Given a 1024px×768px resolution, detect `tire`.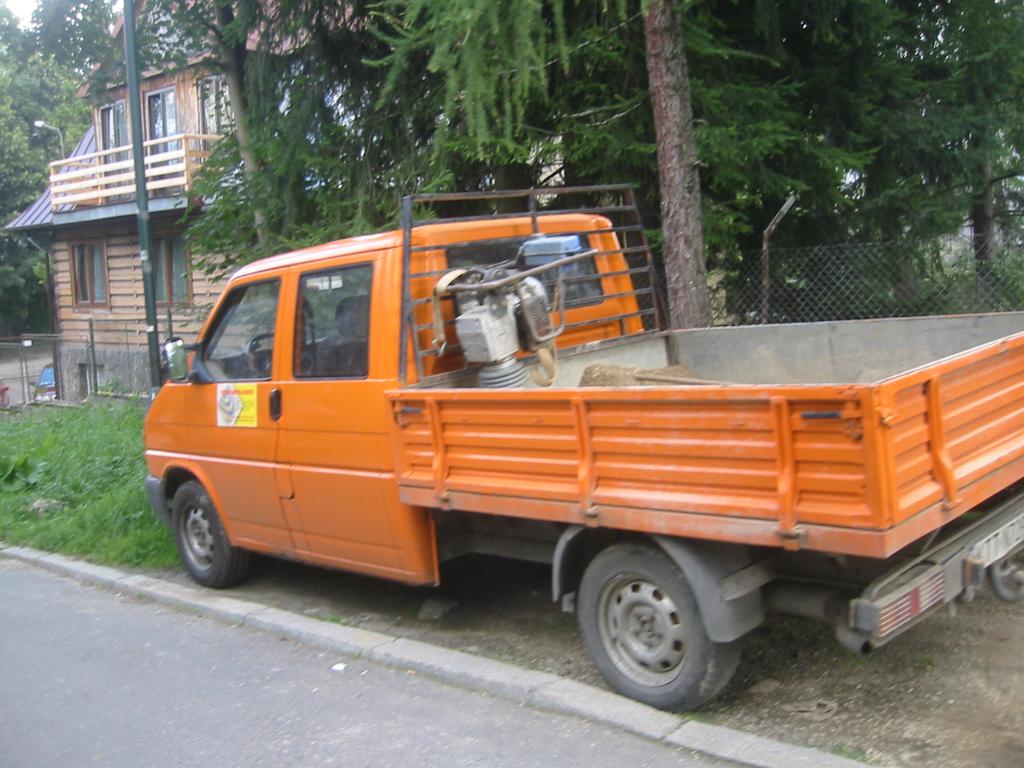
Rect(173, 484, 248, 589).
